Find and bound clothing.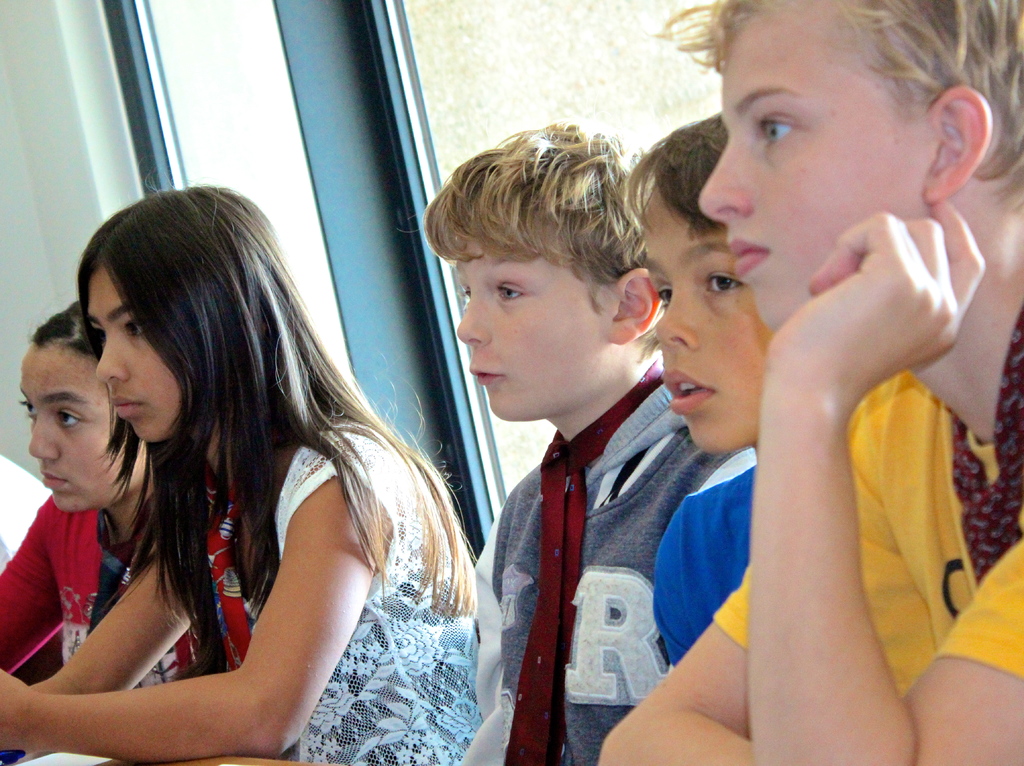
Bound: x1=713 y1=297 x2=1023 y2=701.
